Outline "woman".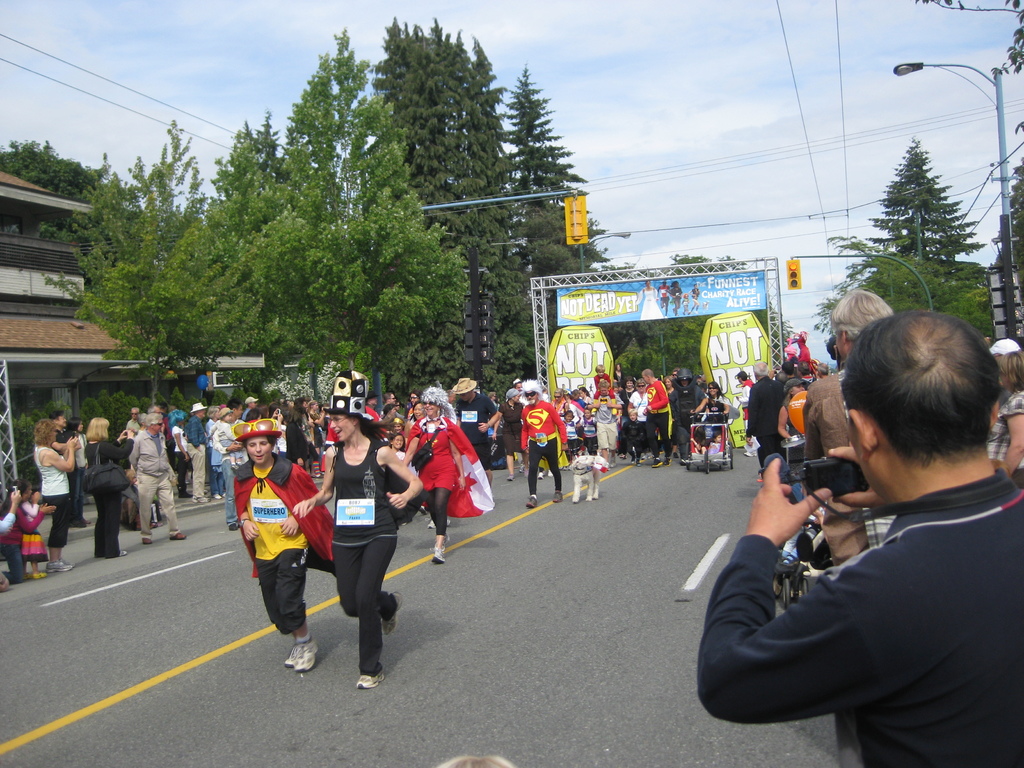
Outline: box=[257, 401, 283, 450].
